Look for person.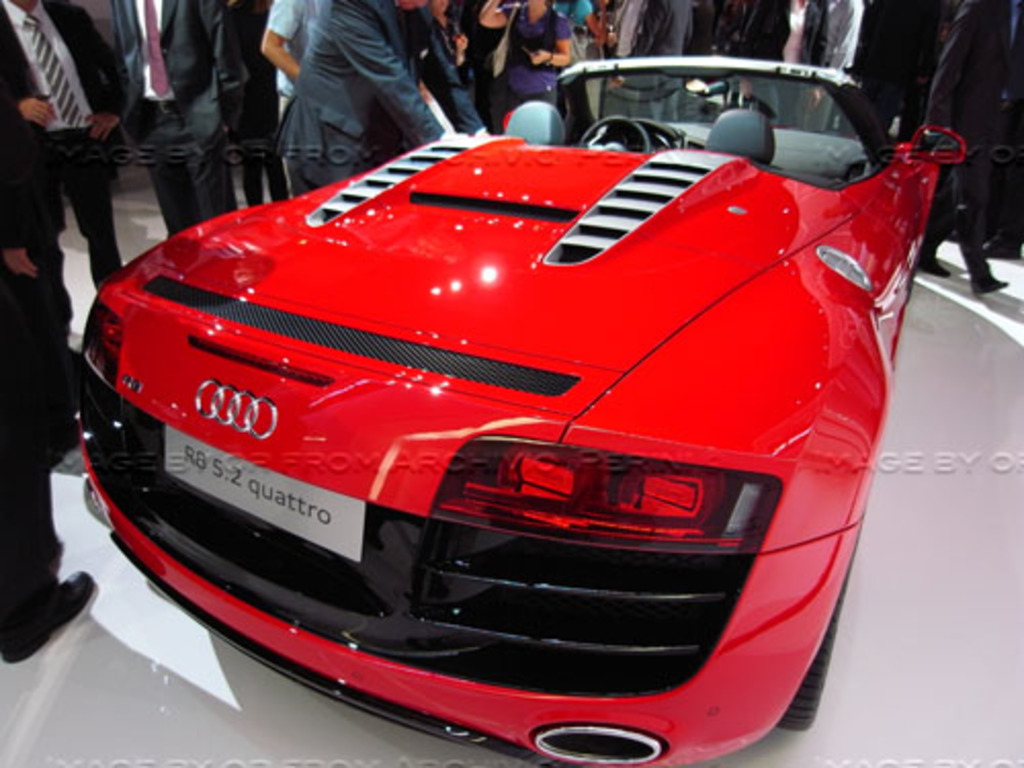
Found: Rect(829, 0, 866, 133).
